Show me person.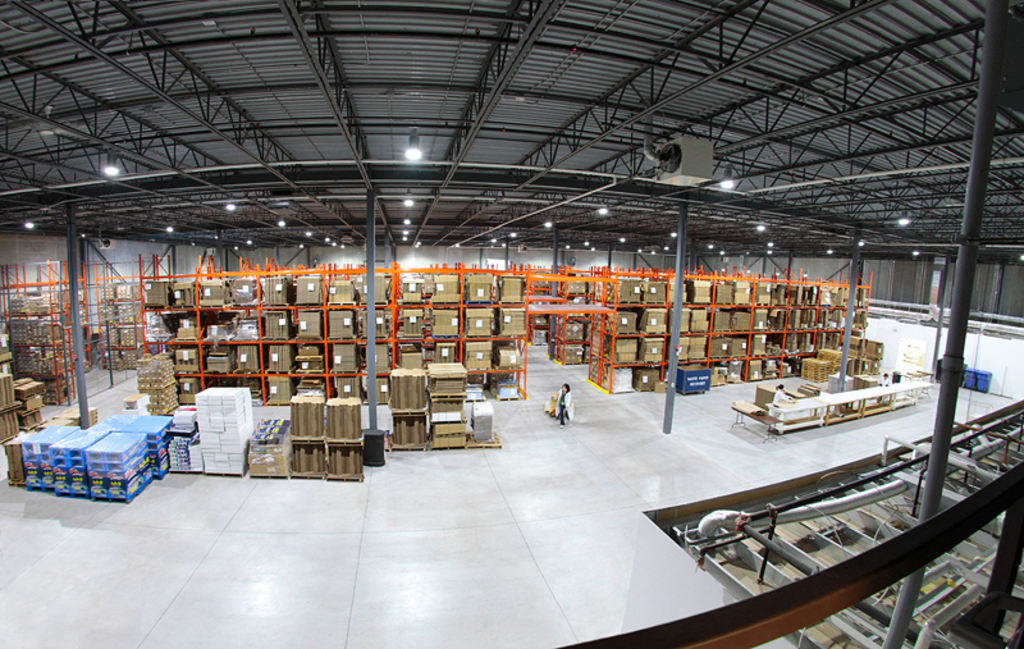
person is here: [878,373,891,388].
